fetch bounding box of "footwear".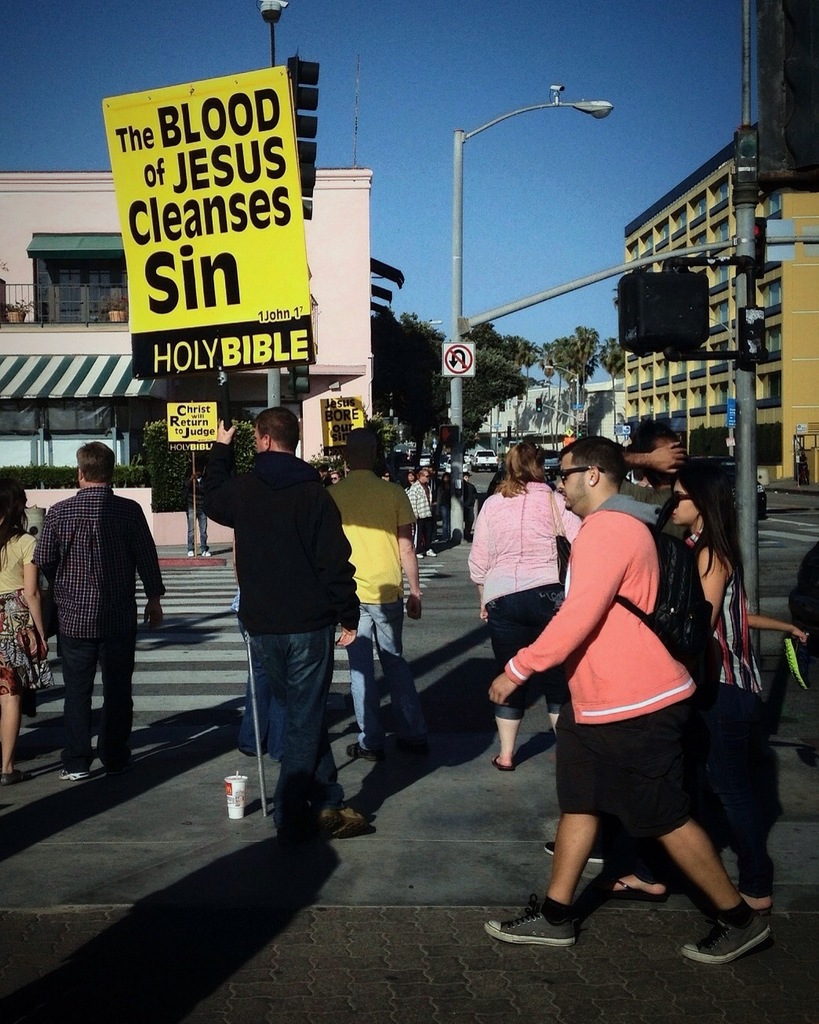
Bbox: left=684, top=906, right=772, bottom=971.
